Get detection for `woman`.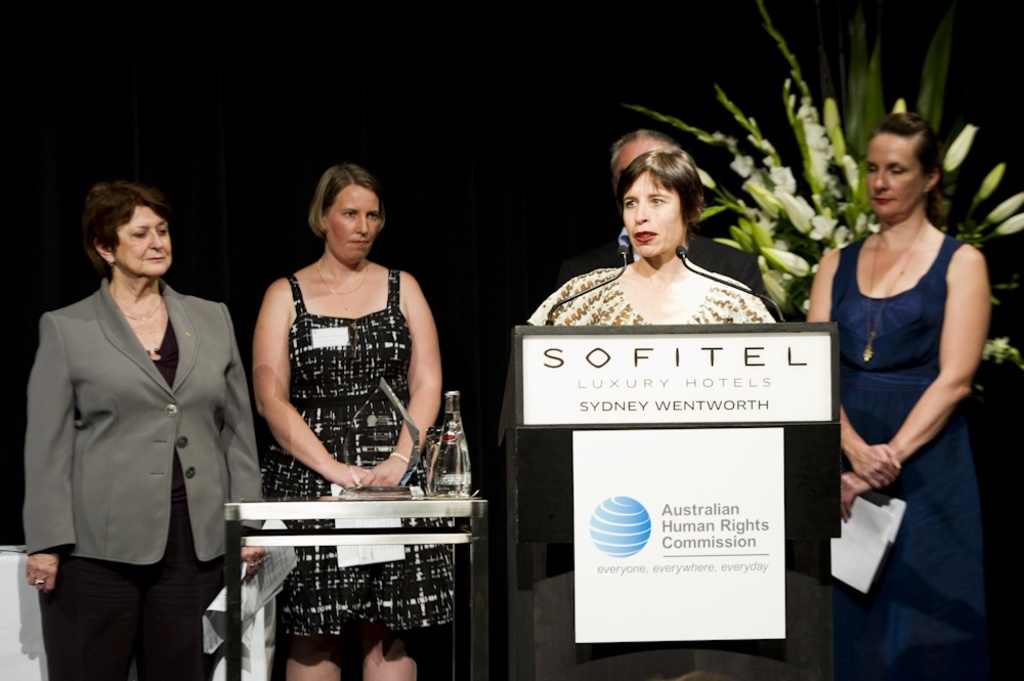
Detection: Rect(525, 146, 780, 326).
